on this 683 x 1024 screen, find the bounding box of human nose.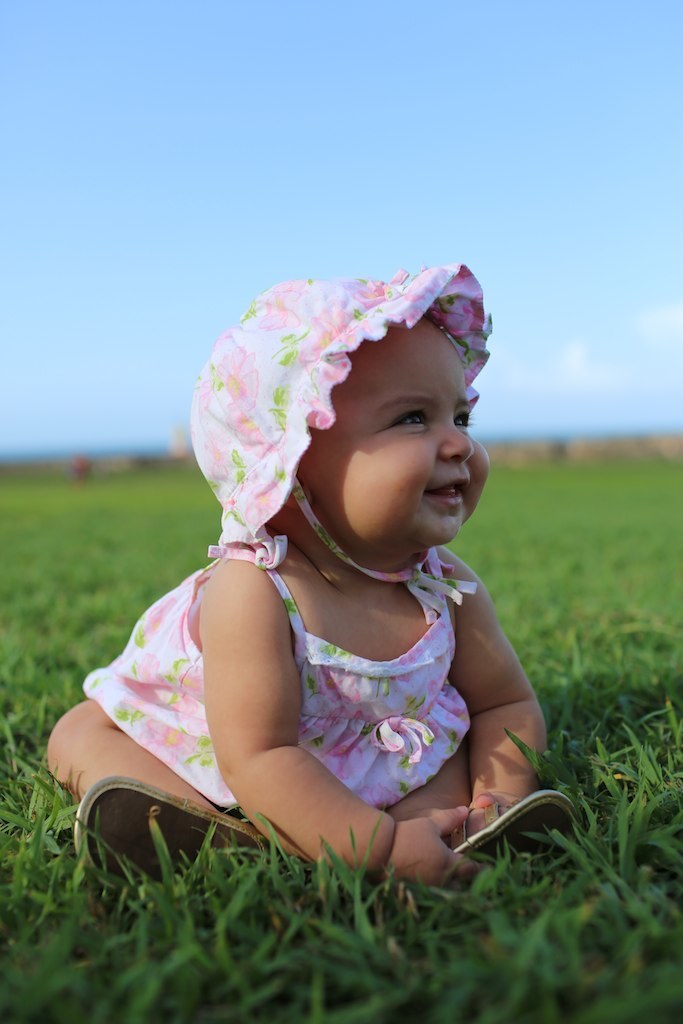
Bounding box: <bbox>435, 420, 476, 468</bbox>.
